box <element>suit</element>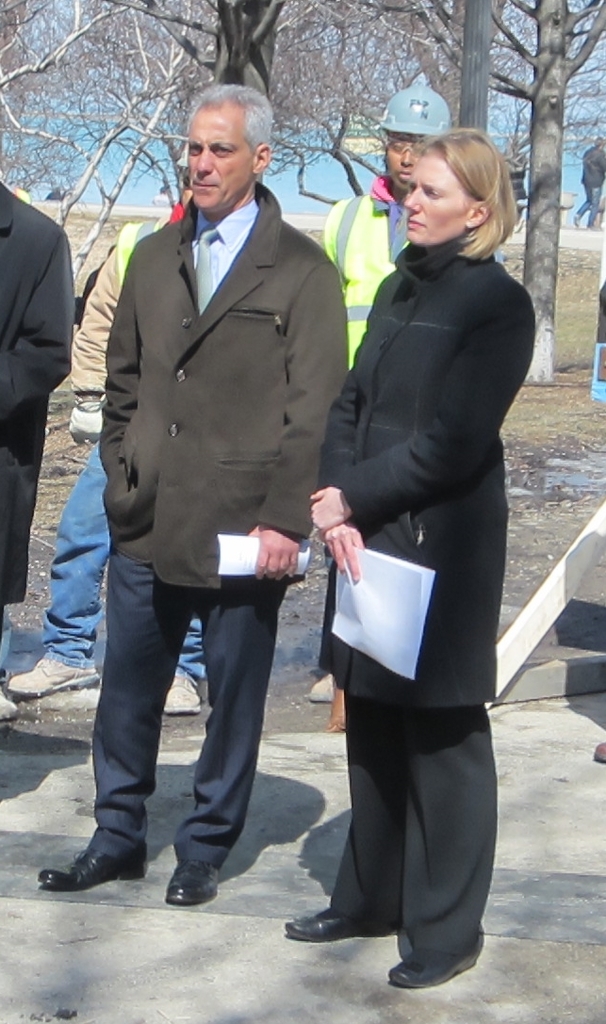
95,178,353,856
